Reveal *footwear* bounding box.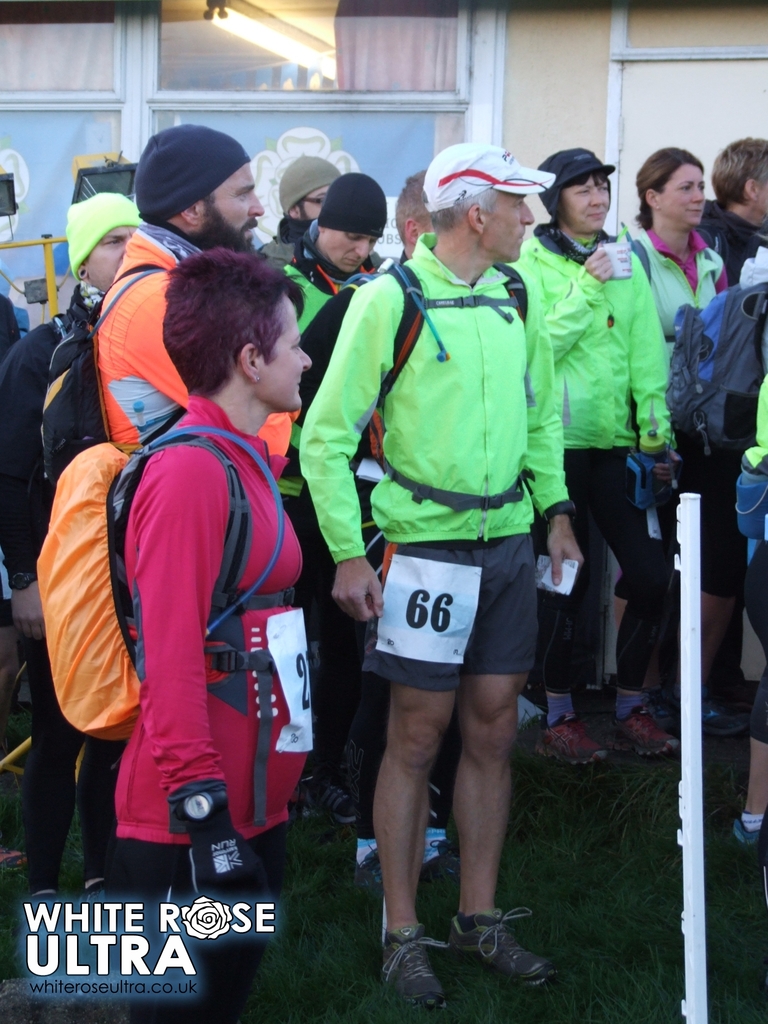
Revealed: box=[730, 812, 767, 860].
